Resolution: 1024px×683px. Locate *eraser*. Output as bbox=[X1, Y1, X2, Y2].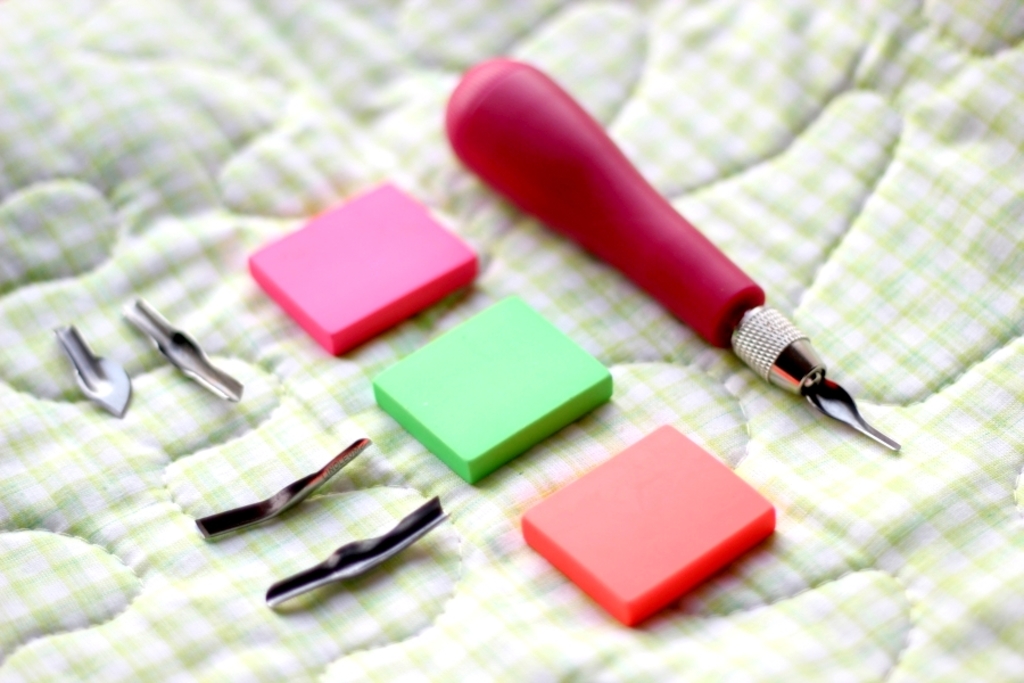
bbox=[520, 421, 777, 626].
